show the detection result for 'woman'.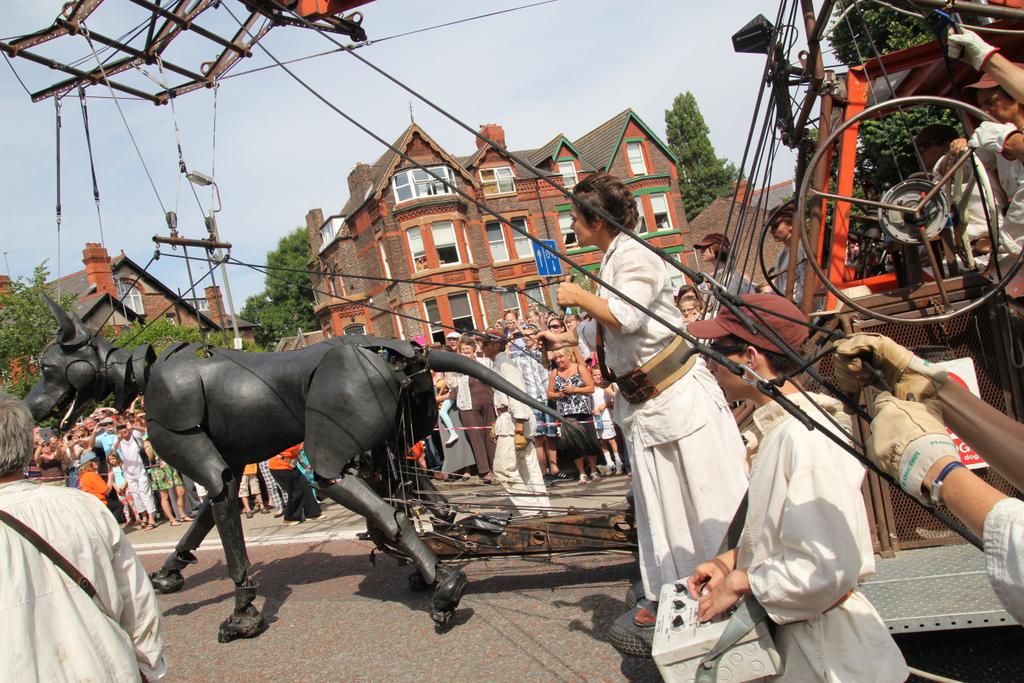
x1=559 y1=174 x2=757 y2=627.
